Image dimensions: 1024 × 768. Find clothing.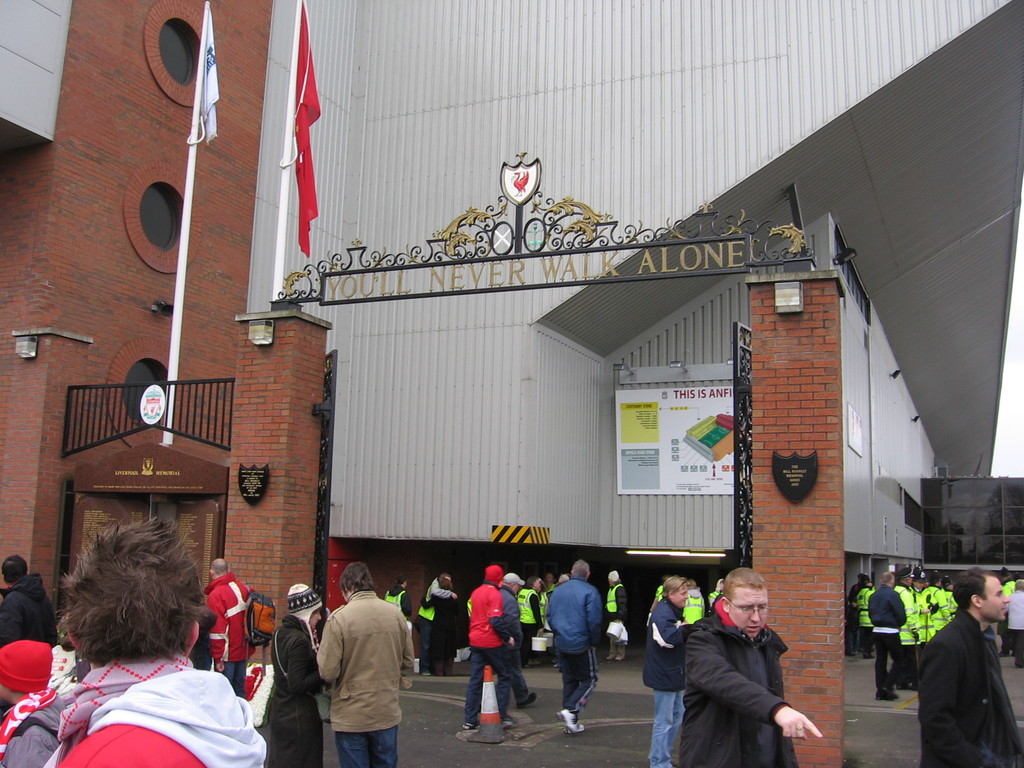
select_region(869, 586, 905, 699).
